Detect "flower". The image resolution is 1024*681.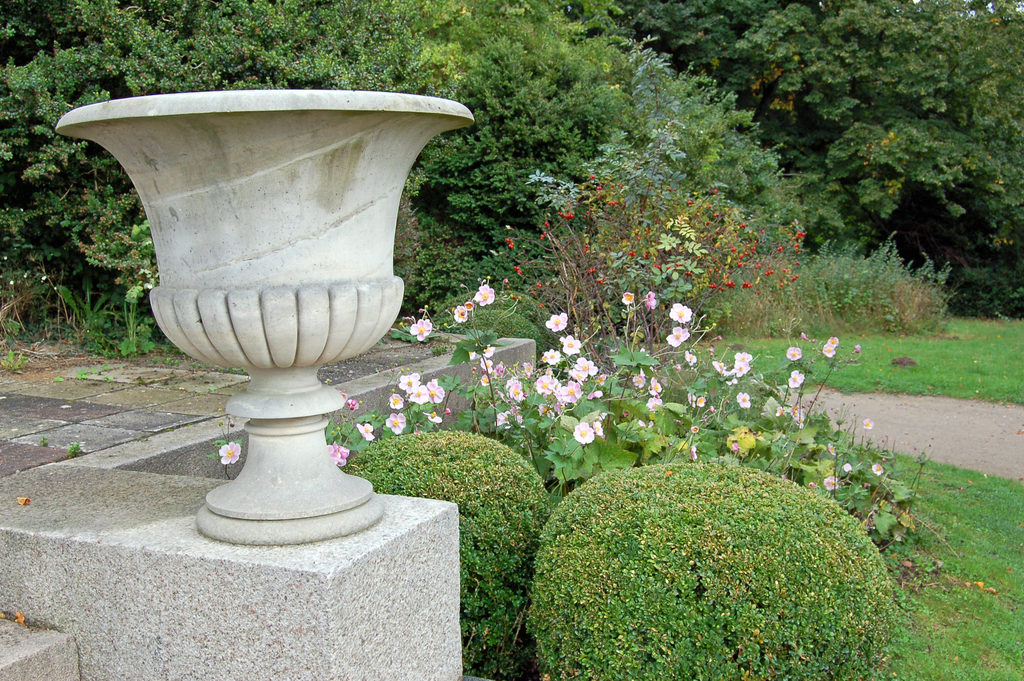
BBox(219, 439, 239, 464).
